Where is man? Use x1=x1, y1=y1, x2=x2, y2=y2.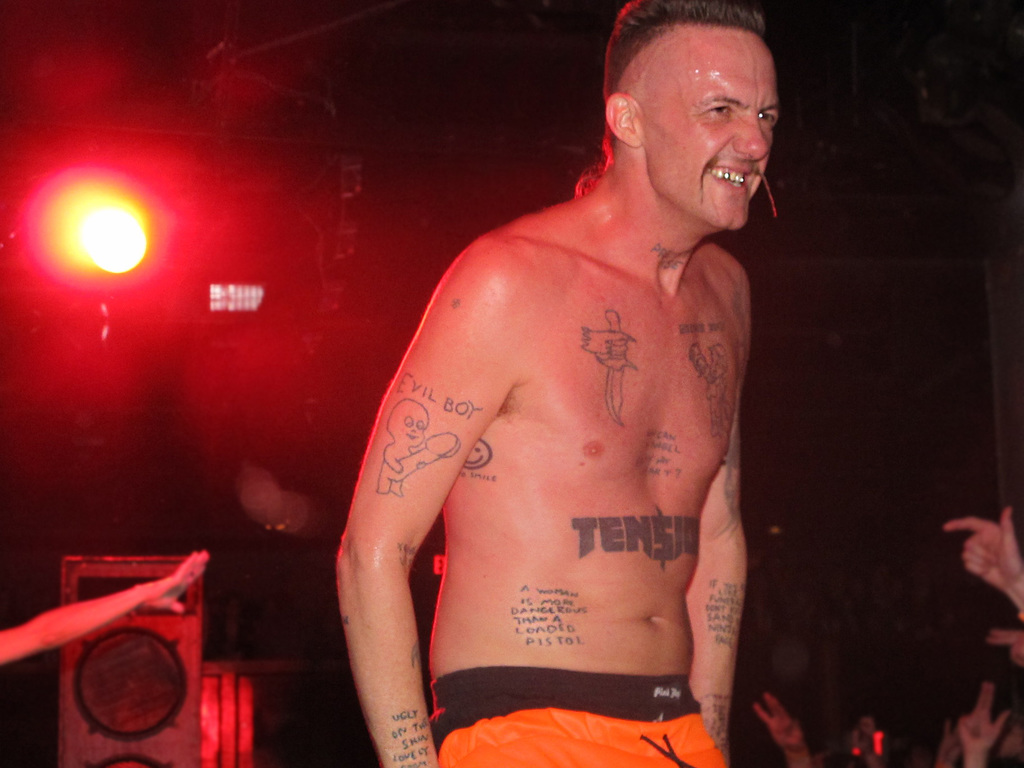
x1=321, y1=24, x2=792, y2=756.
